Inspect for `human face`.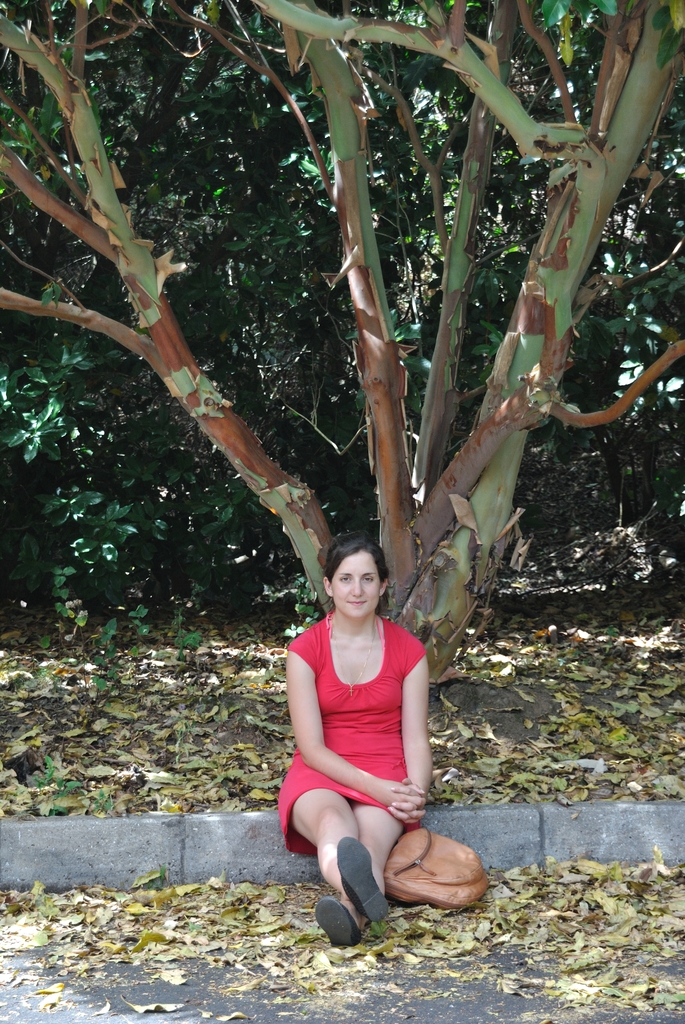
Inspection: (330, 543, 381, 624).
